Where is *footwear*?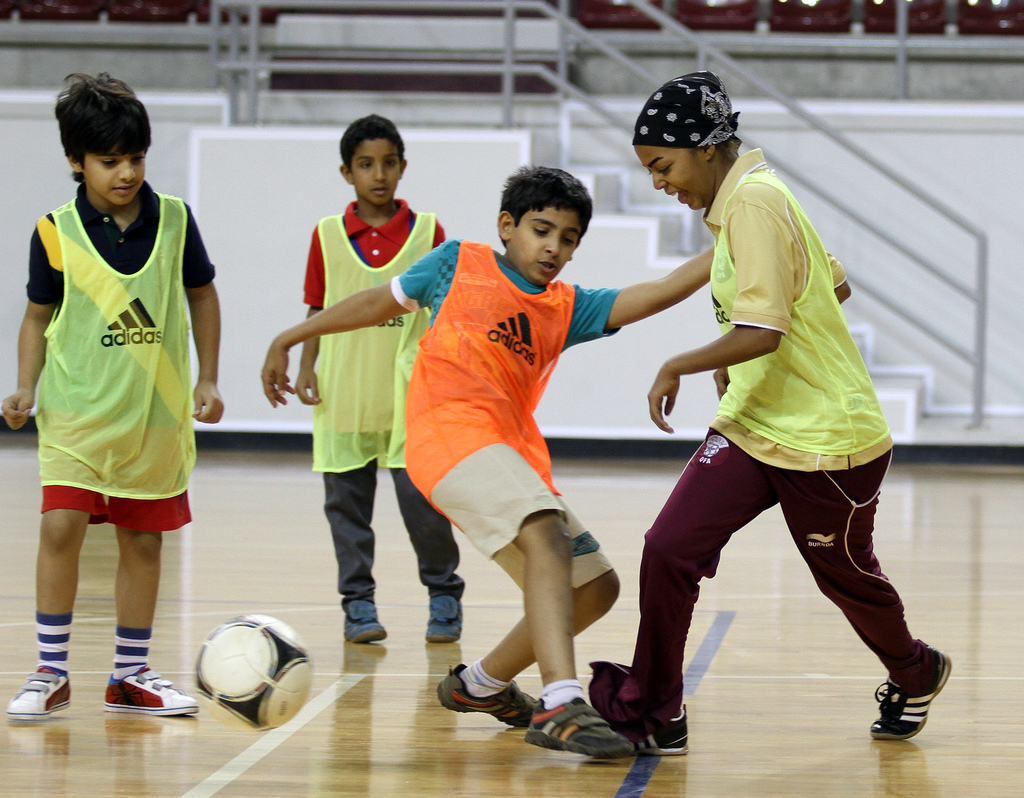
bbox(867, 645, 952, 744).
